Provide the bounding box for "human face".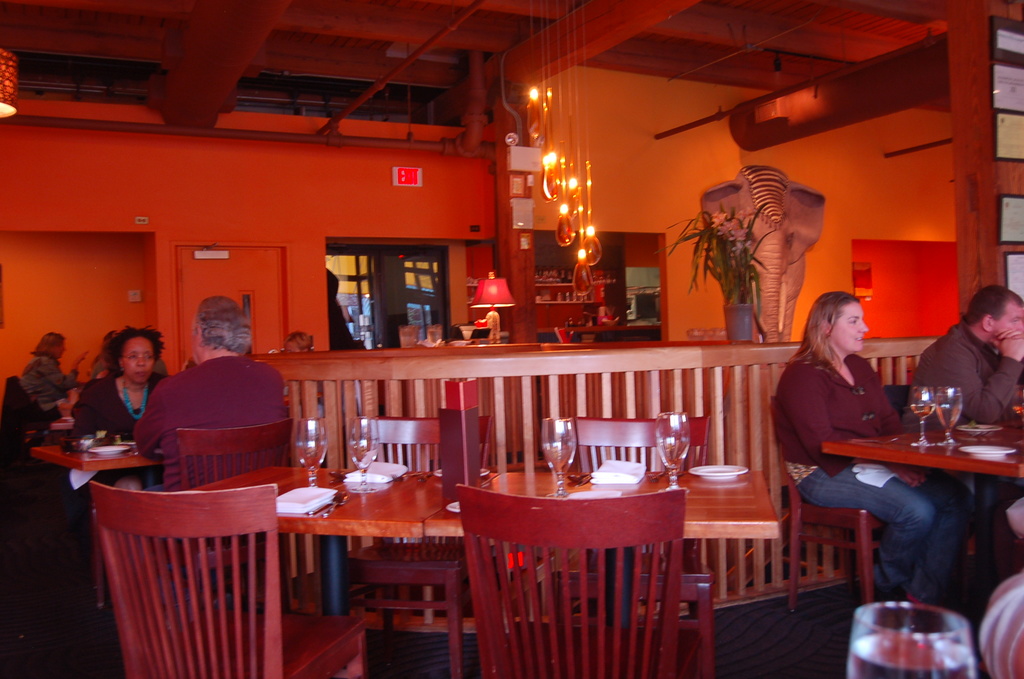
(x1=120, y1=337, x2=154, y2=386).
